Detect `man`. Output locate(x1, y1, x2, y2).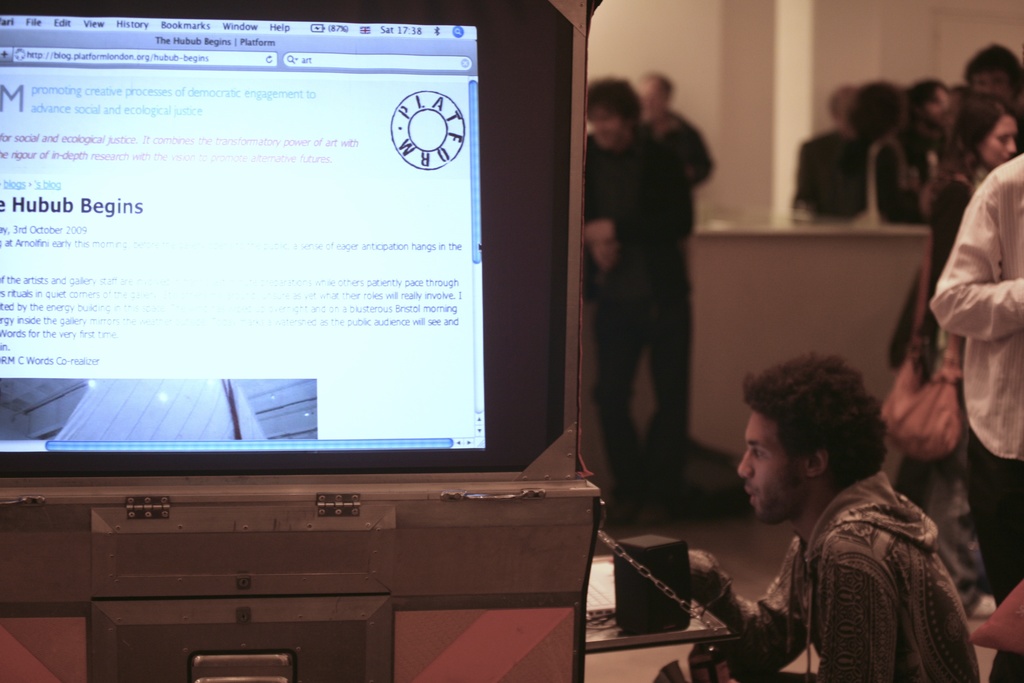
locate(959, 43, 1023, 141).
